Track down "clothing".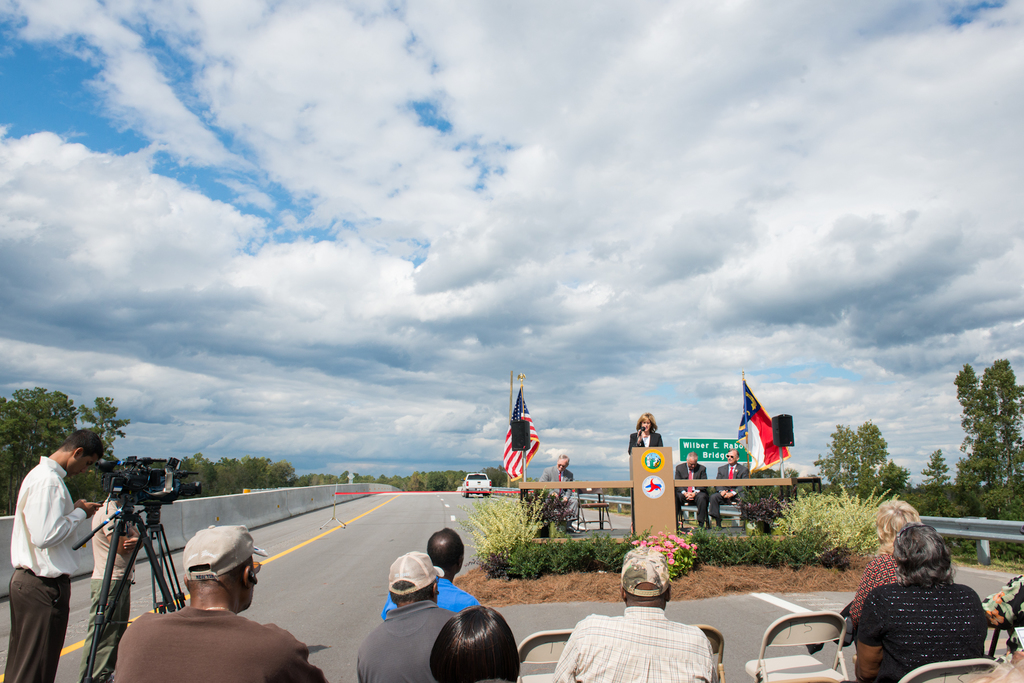
Tracked to 550,604,719,682.
